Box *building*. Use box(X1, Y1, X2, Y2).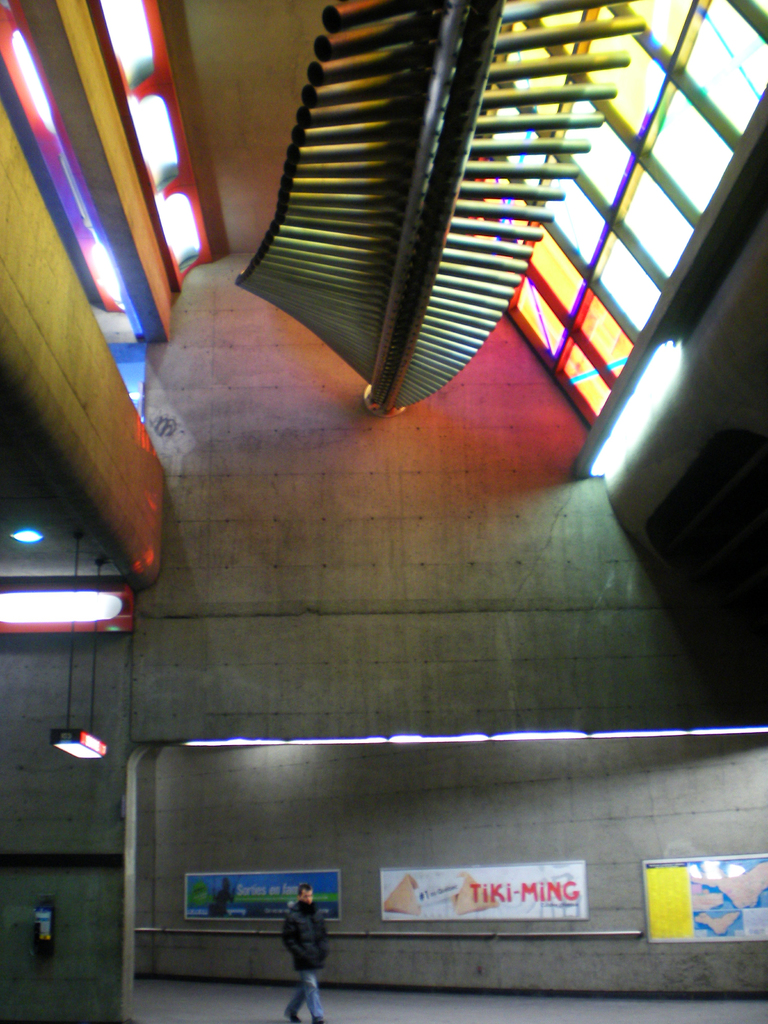
box(0, 0, 767, 1023).
